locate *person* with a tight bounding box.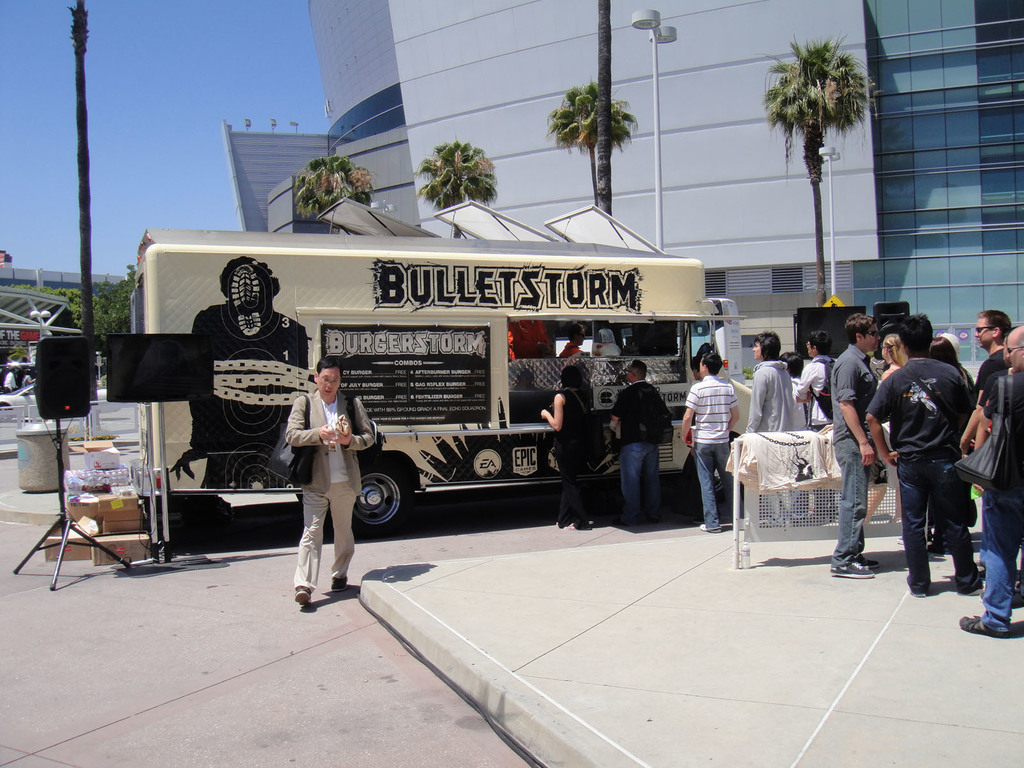
(2,365,14,395).
